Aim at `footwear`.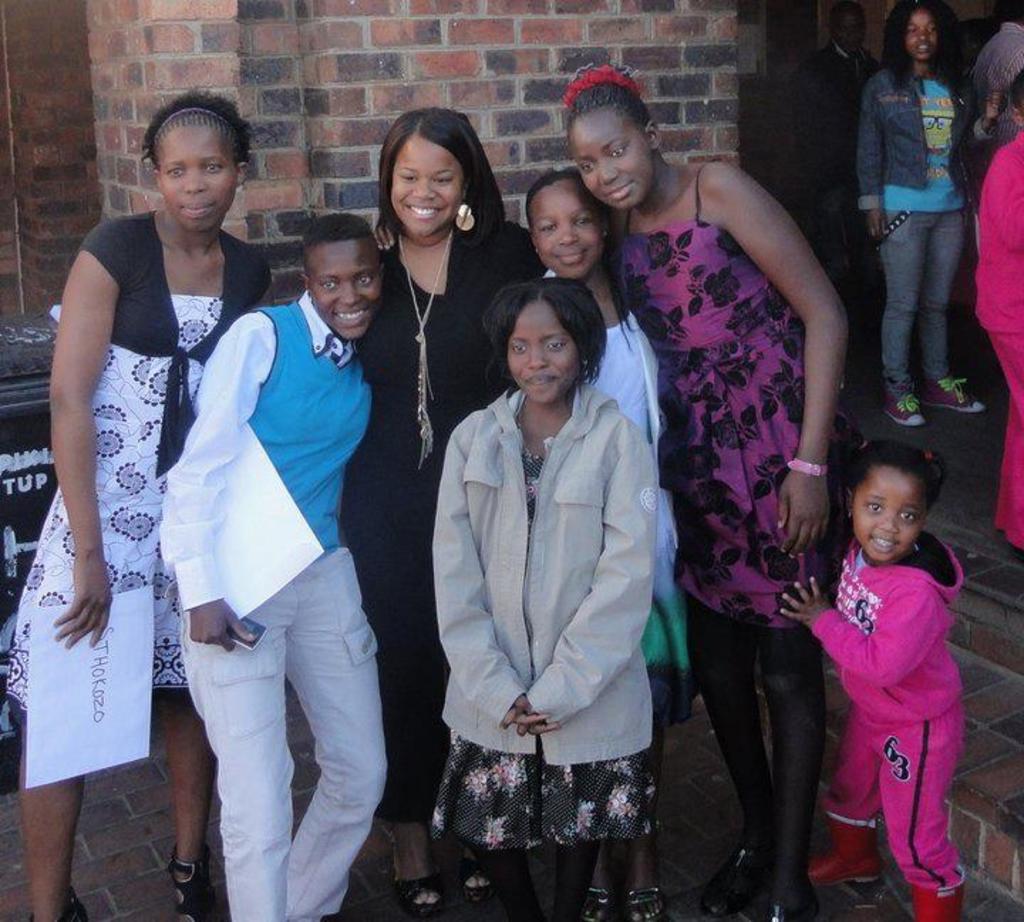
Aimed at select_region(919, 374, 986, 414).
